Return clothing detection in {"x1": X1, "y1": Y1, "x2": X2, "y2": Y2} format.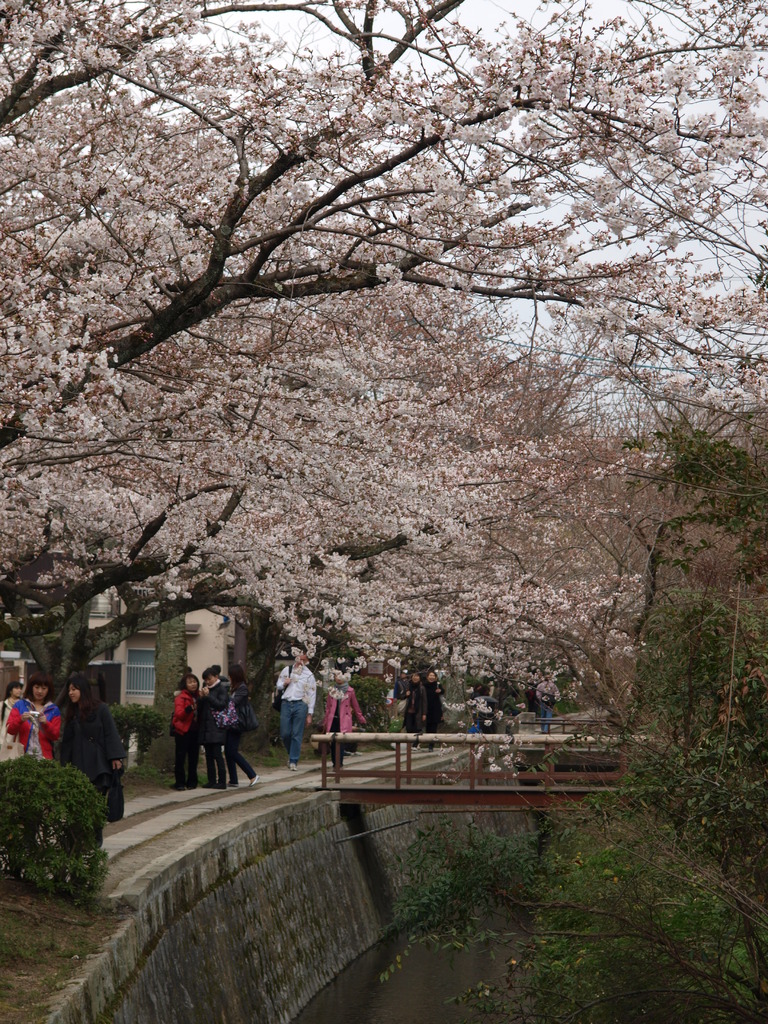
{"x1": 194, "y1": 676, "x2": 239, "y2": 785}.
